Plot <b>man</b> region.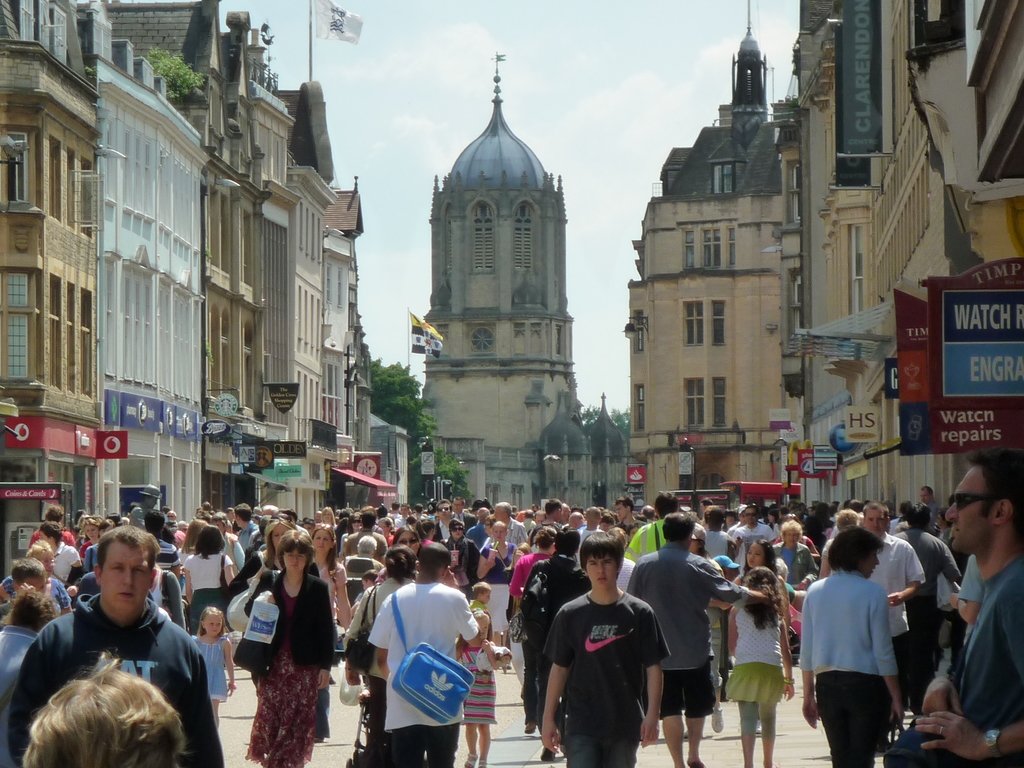
Plotted at 35,534,204,756.
